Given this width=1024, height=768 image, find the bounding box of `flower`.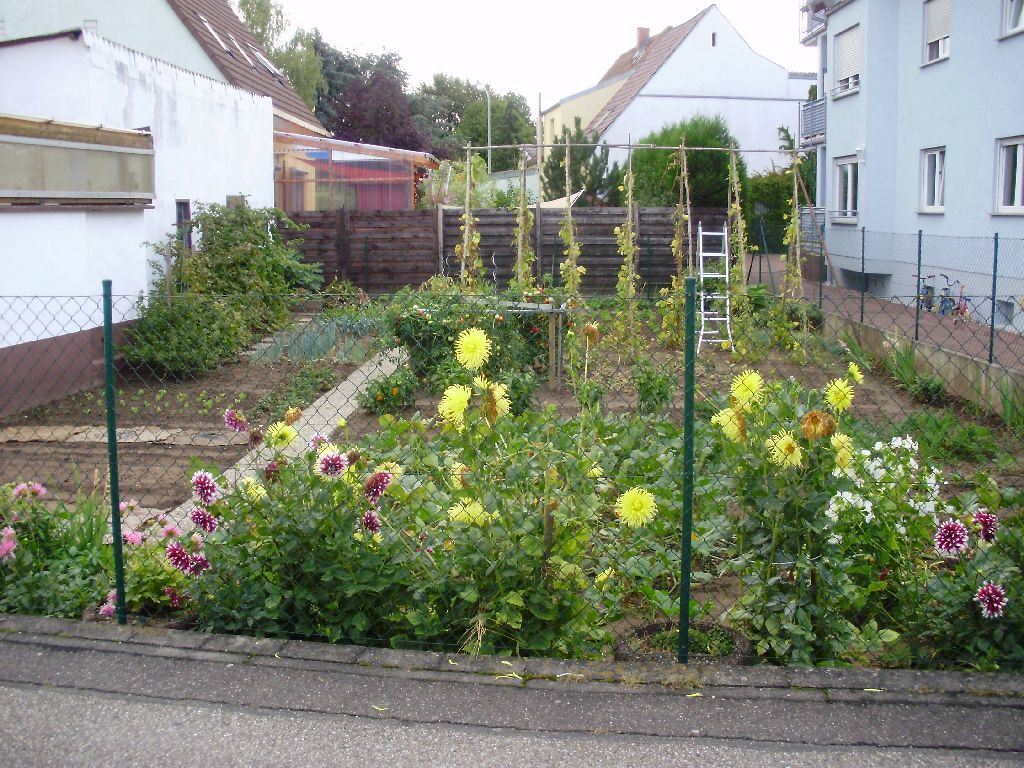
Rect(618, 483, 661, 529).
